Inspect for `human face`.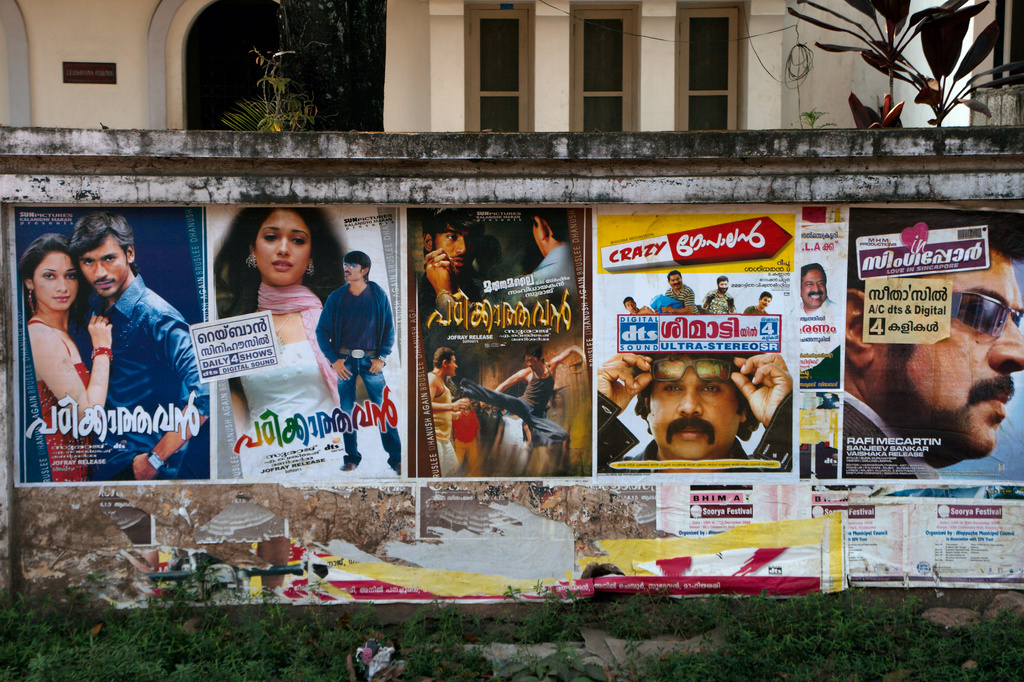
Inspection: <region>340, 263, 360, 278</region>.
